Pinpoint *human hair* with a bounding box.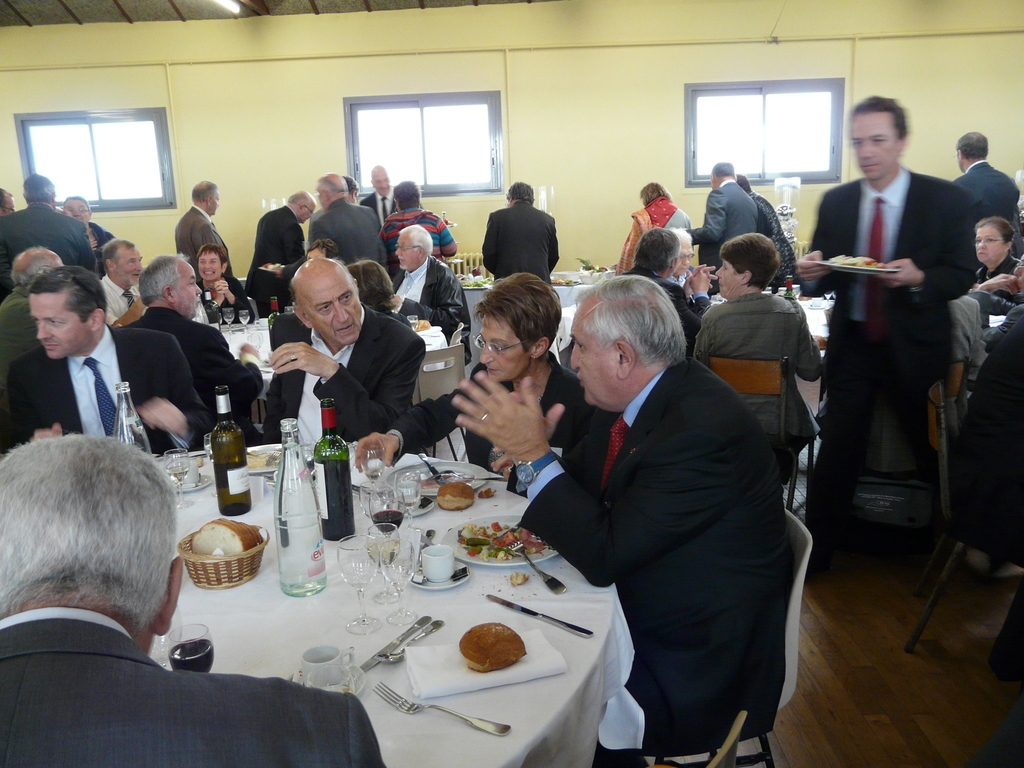
Rect(286, 193, 307, 207).
